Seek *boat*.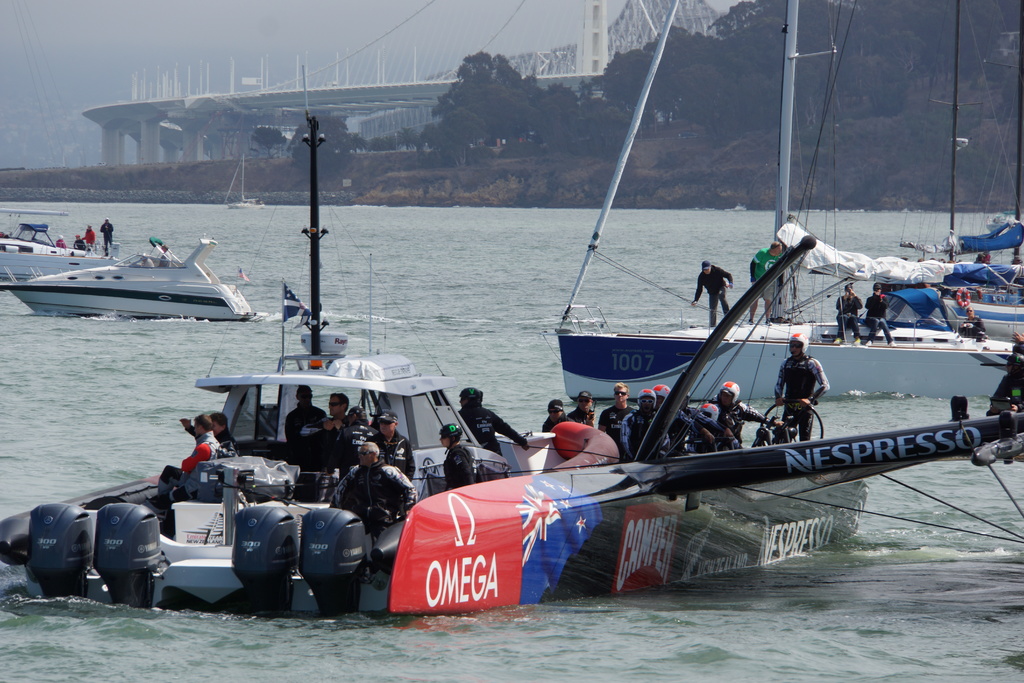
bbox=[552, 0, 1023, 399].
